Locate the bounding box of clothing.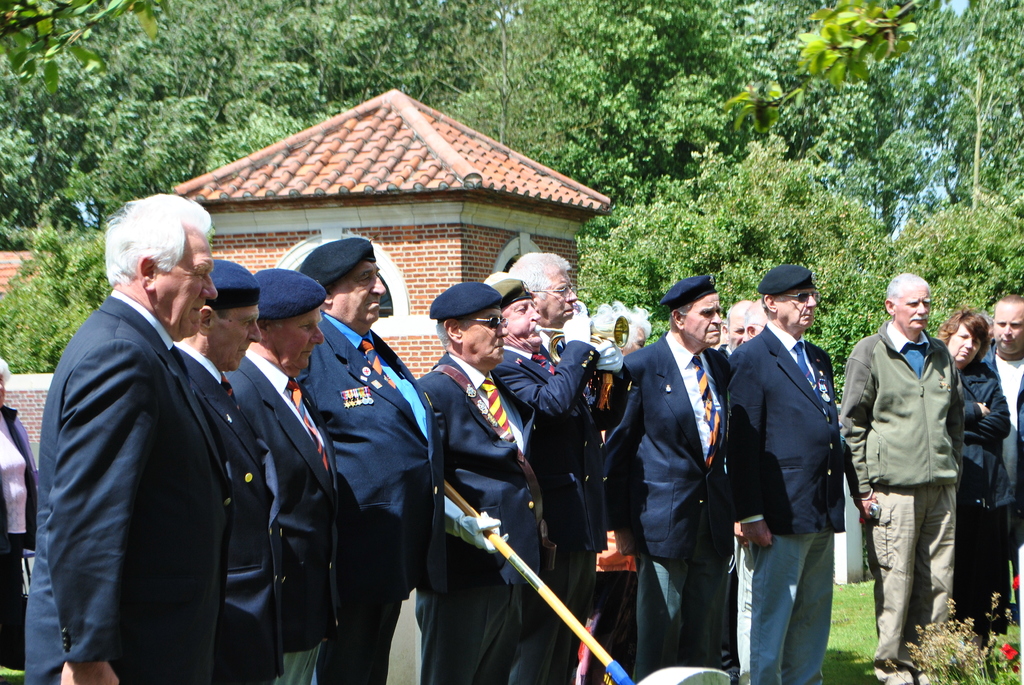
Bounding box: [x1=985, y1=353, x2=1023, y2=609].
